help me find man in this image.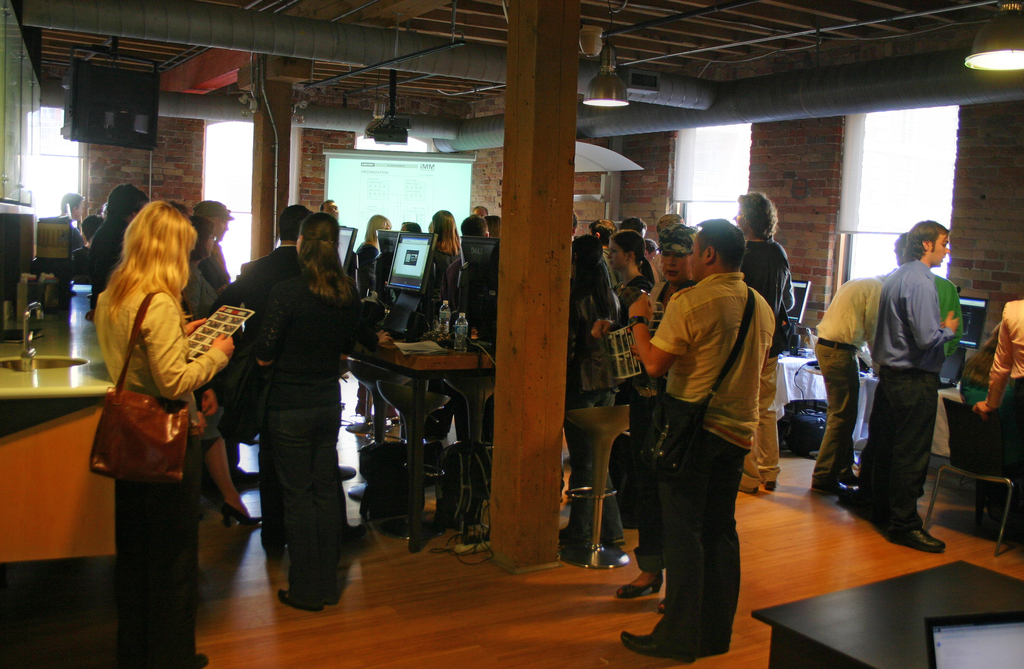
Found it: 721 188 798 494.
